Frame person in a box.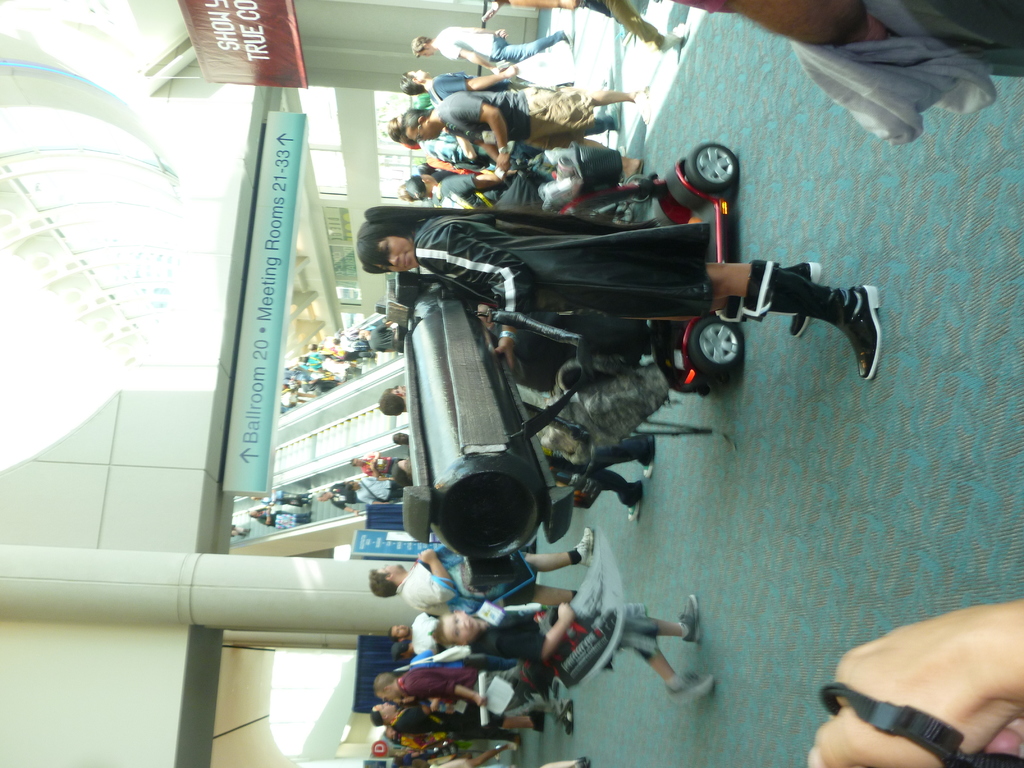
[x1=662, y1=0, x2=1023, y2=143].
